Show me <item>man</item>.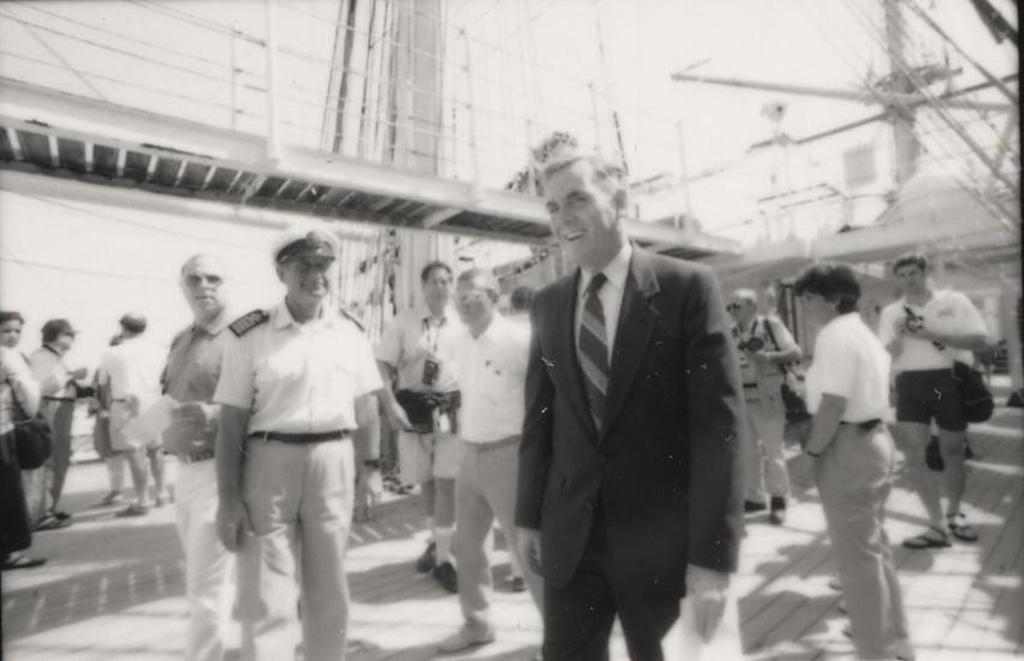
<item>man</item> is here: BBox(499, 165, 767, 660).
